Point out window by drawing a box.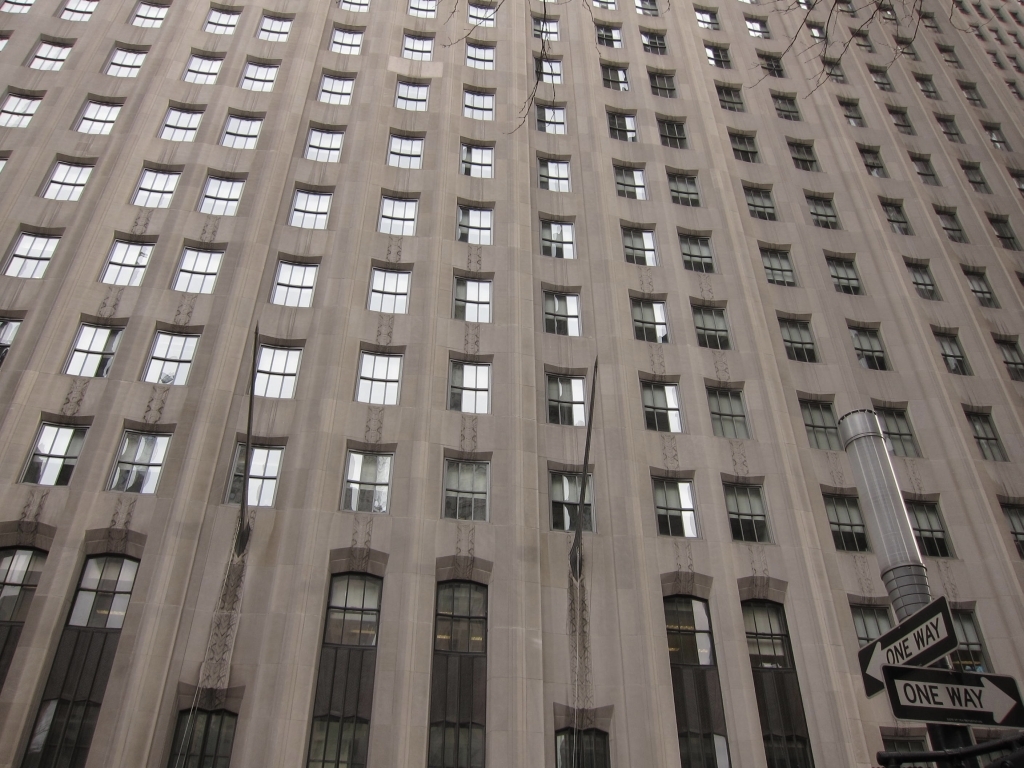
<region>963, 82, 986, 105</region>.
